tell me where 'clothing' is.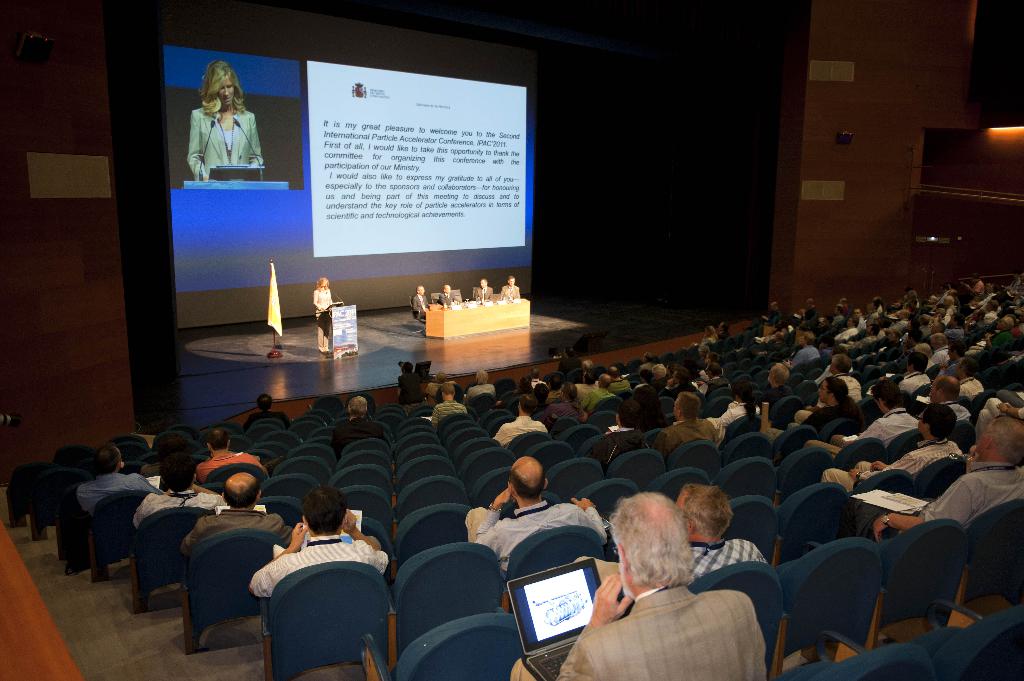
'clothing' is at locate(244, 410, 291, 432).
